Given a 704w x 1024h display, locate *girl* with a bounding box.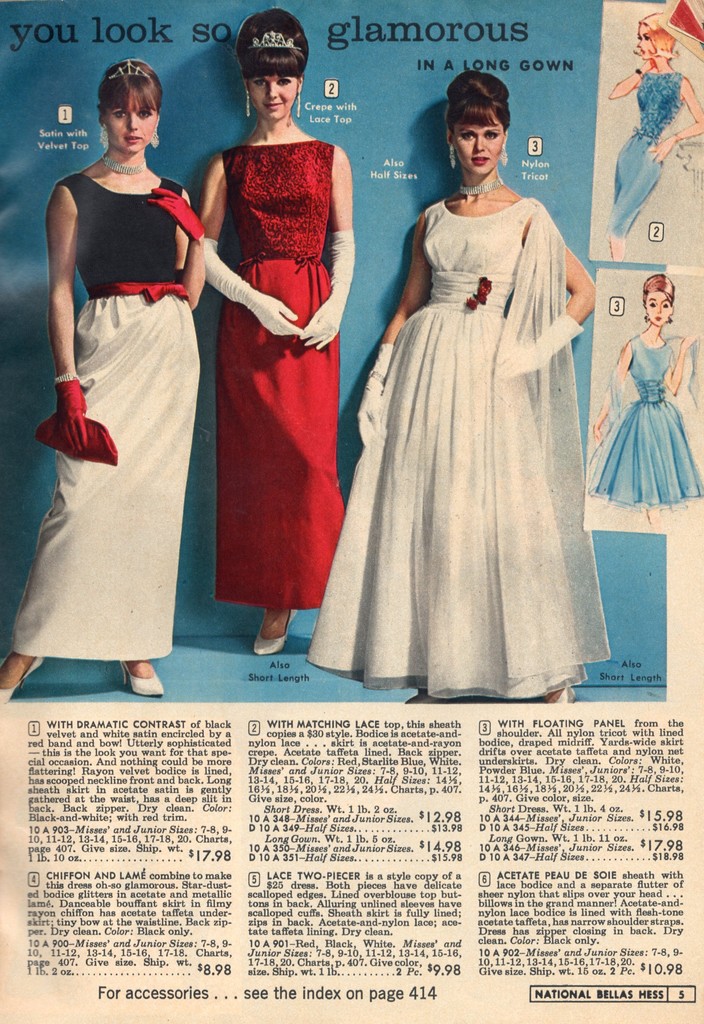
Located: crop(312, 76, 598, 716).
